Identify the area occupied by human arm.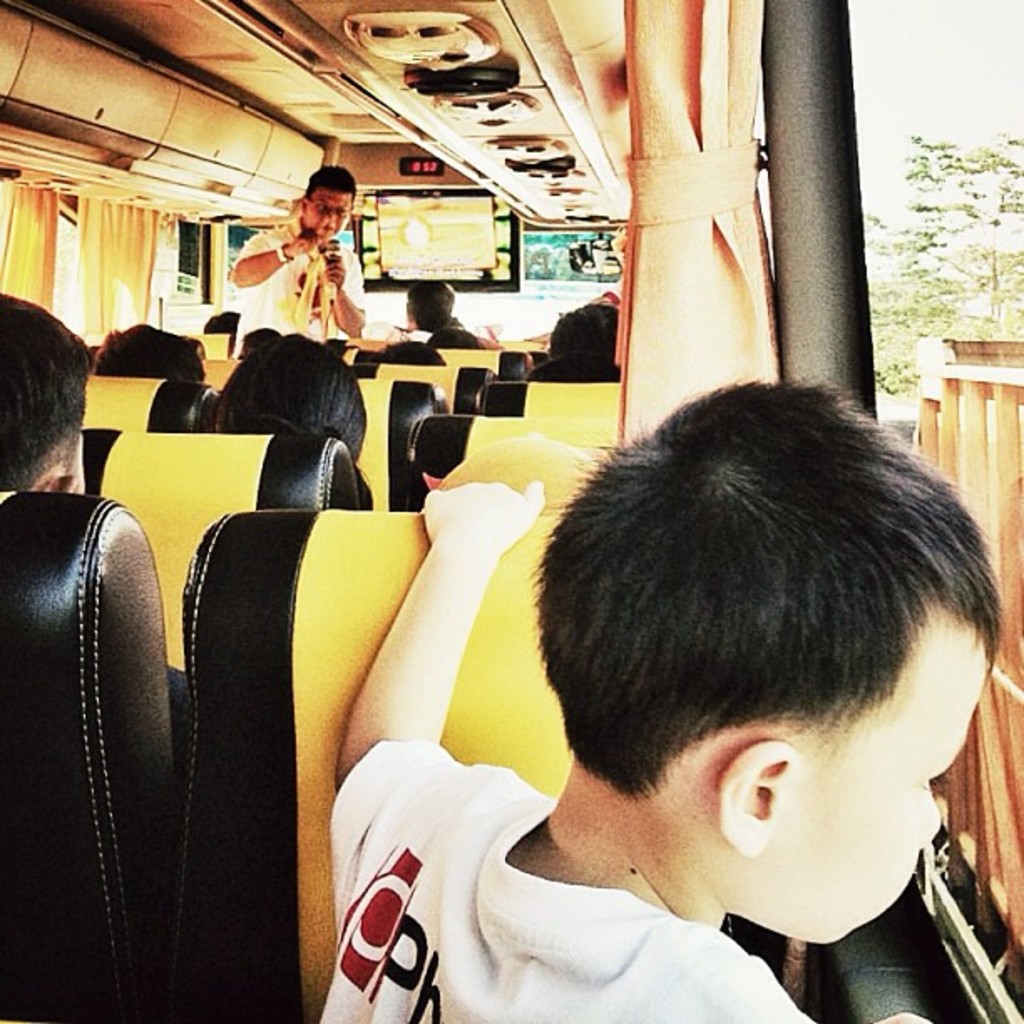
Area: [310, 499, 532, 875].
